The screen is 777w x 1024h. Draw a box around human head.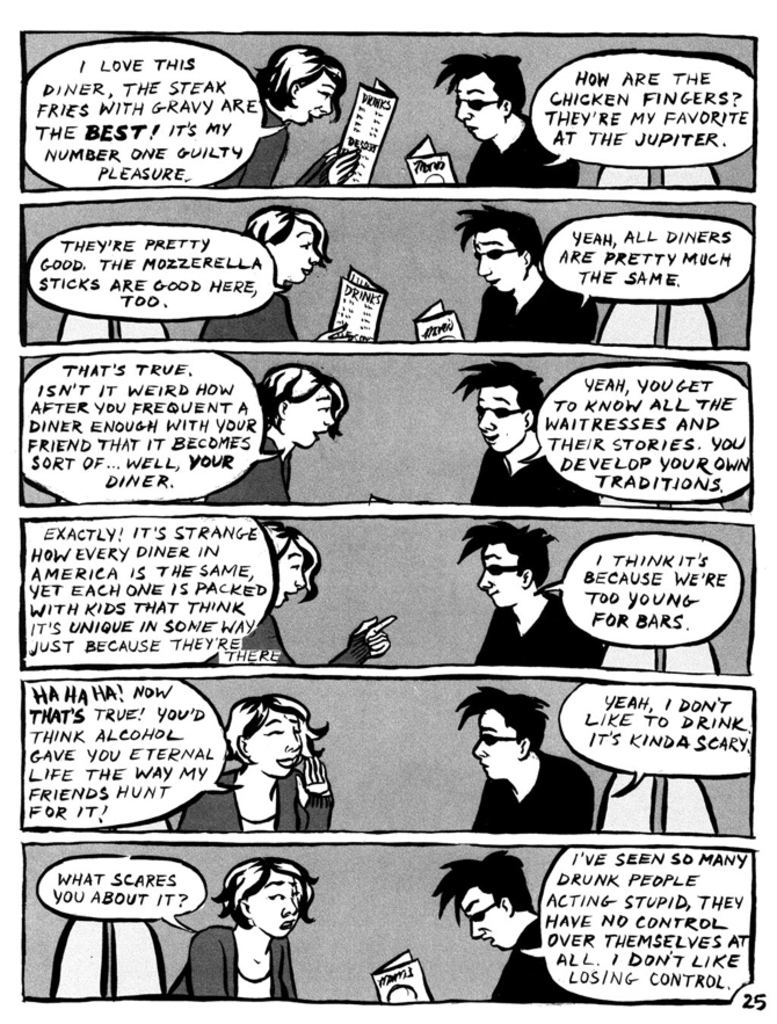
BBox(231, 864, 312, 936).
